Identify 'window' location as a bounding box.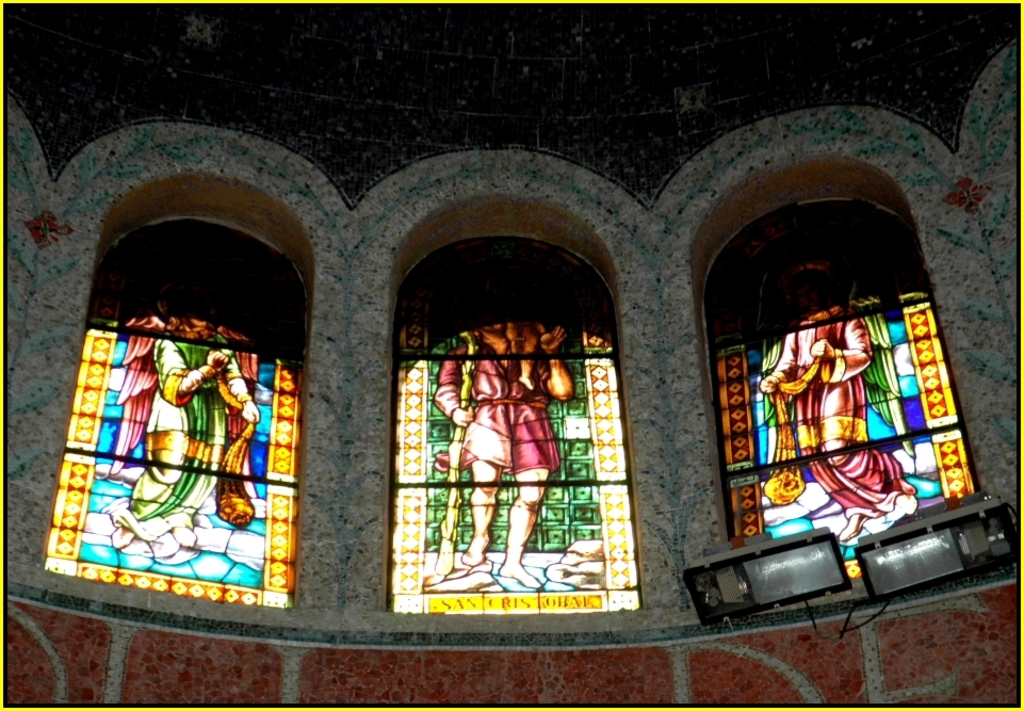
rect(388, 230, 646, 614).
